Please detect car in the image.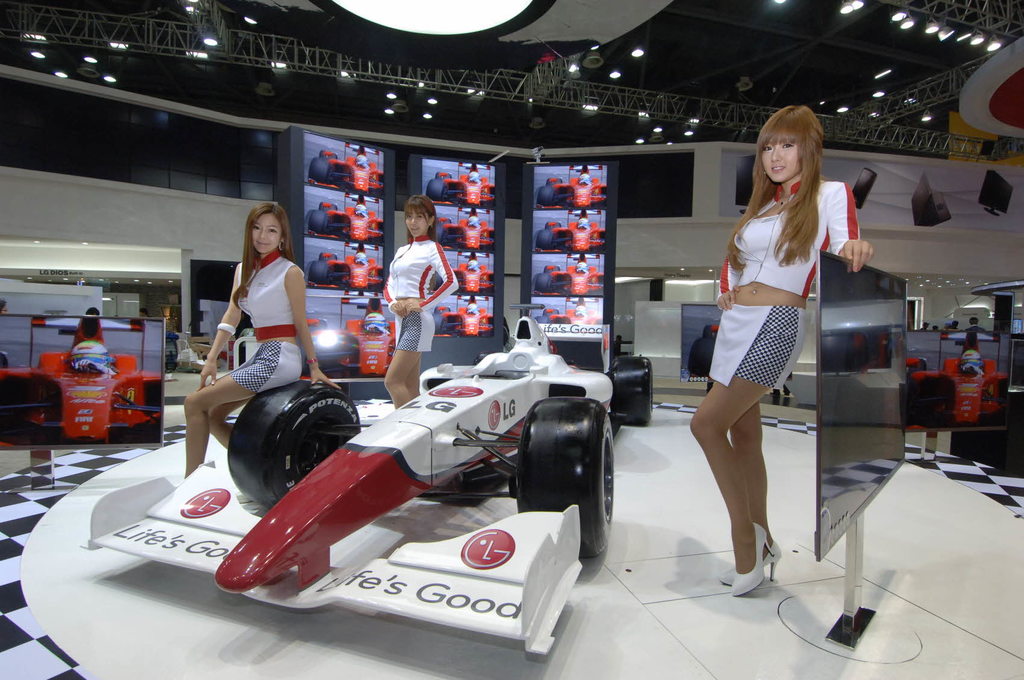
box(308, 245, 383, 291).
